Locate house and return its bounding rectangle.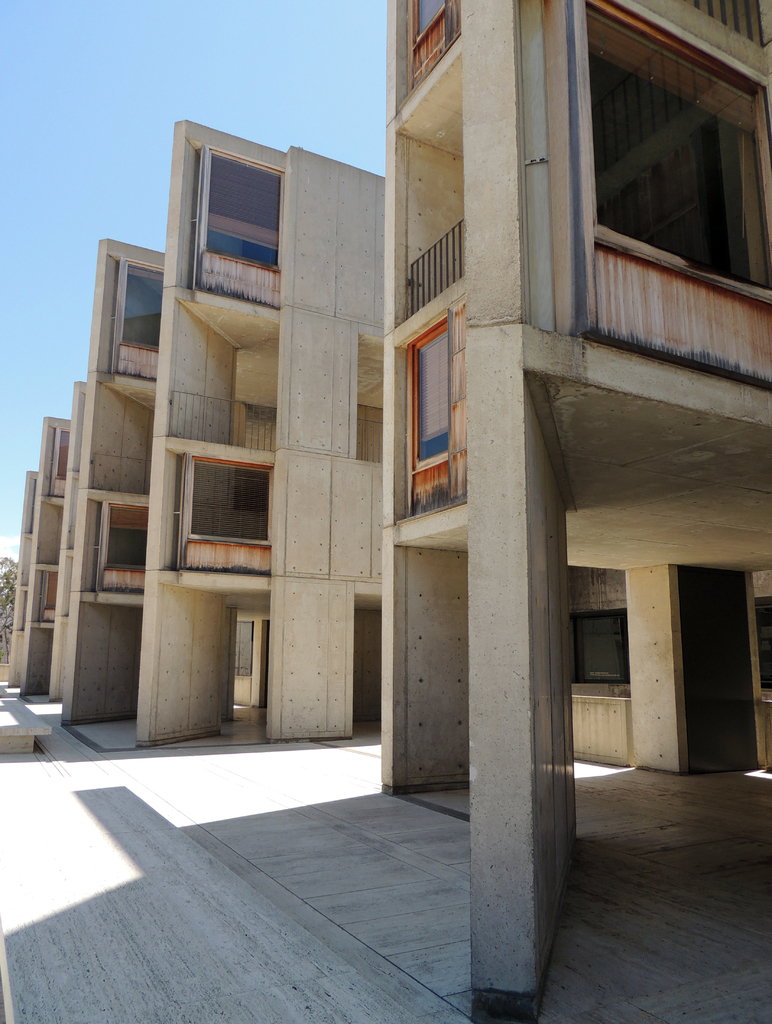
[0, 412, 81, 693].
